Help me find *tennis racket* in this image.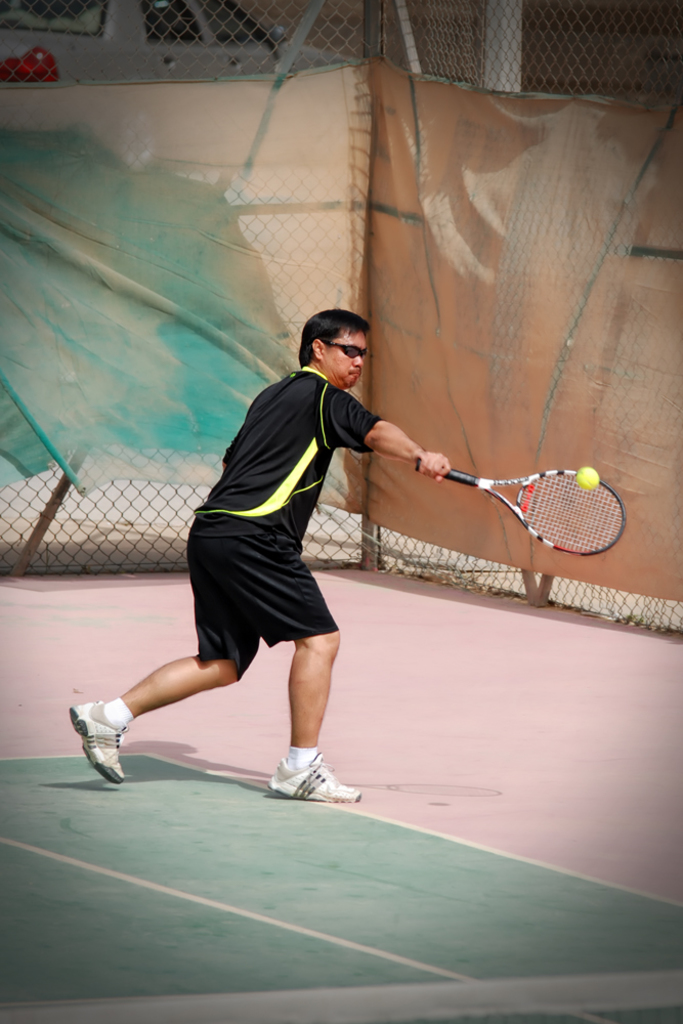
Found it: x1=416, y1=458, x2=627, y2=557.
